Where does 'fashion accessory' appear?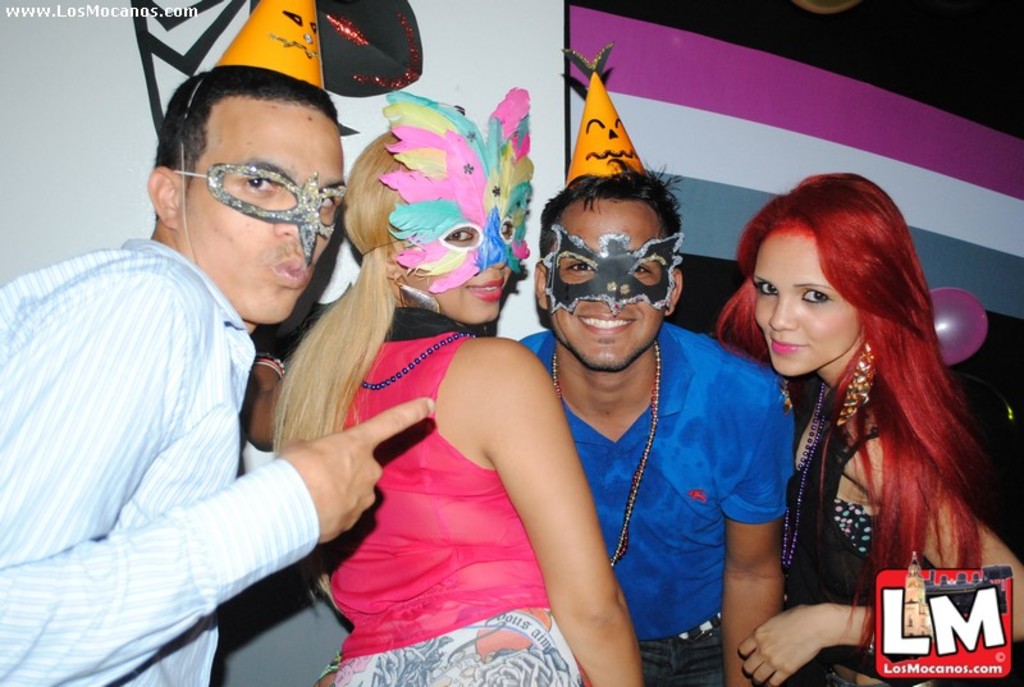
Appears at <bbox>553, 336, 660, 569</bbox>.
